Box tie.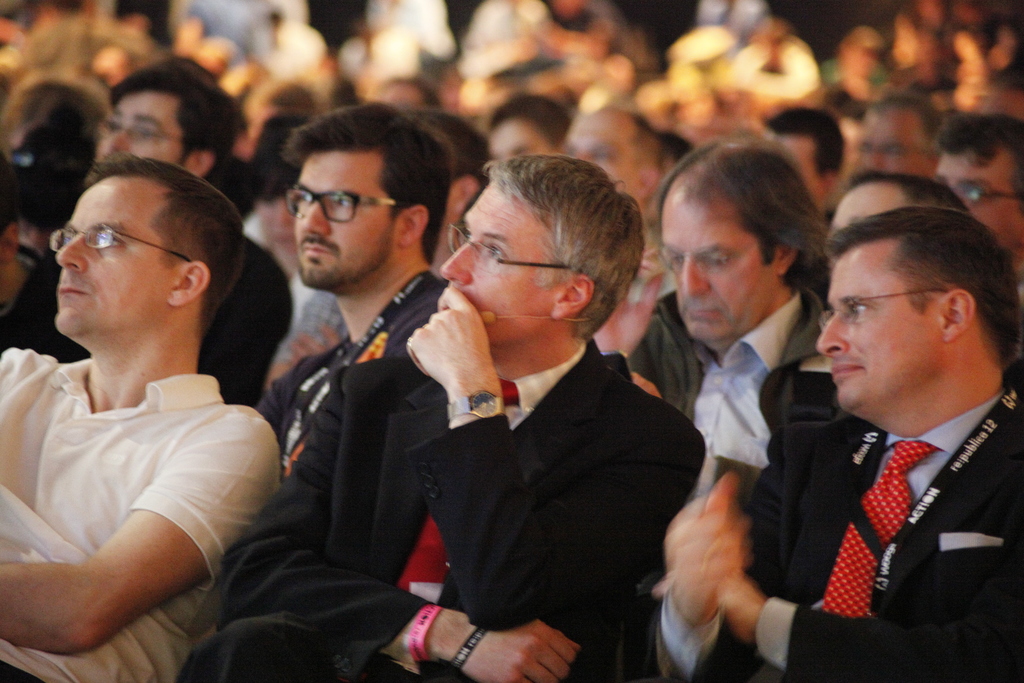
box(397, 373, 518, 613).
